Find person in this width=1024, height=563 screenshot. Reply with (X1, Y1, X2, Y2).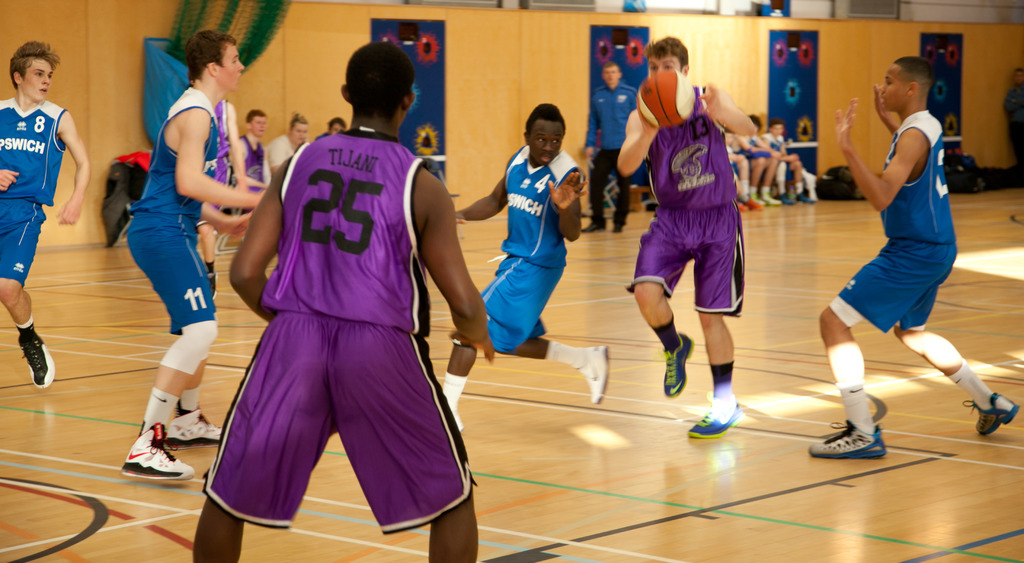
(634, 40, 756, 443).
